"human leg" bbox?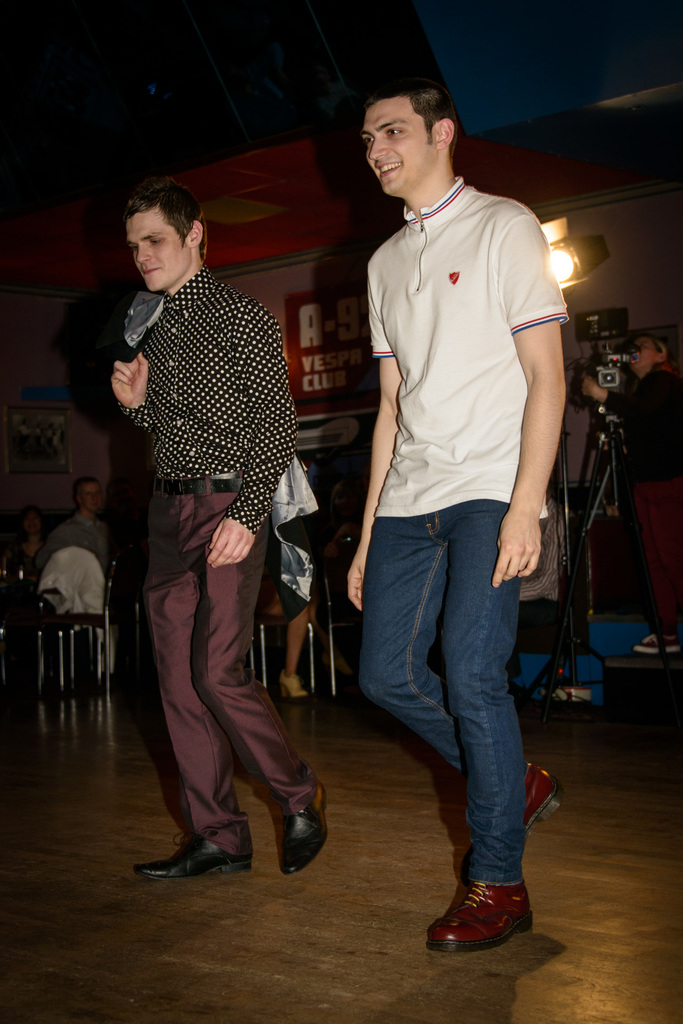
select_region(171, 464, 328, 879)
